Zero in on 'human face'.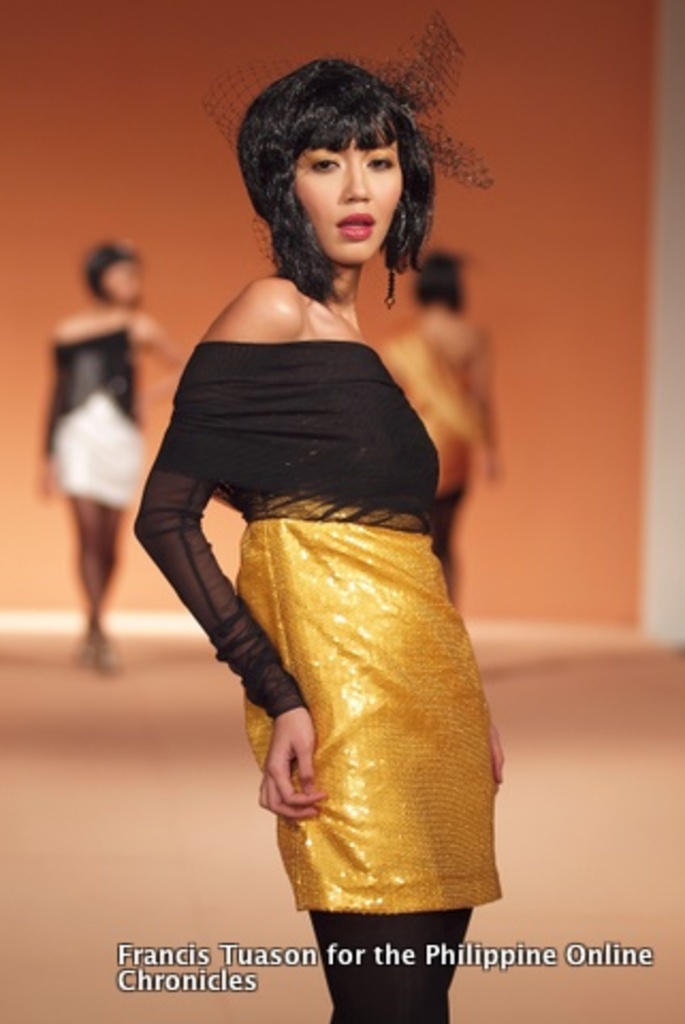
Zeroed in: pyautogui.locateOnScreen(294, 141, 403, 265).
